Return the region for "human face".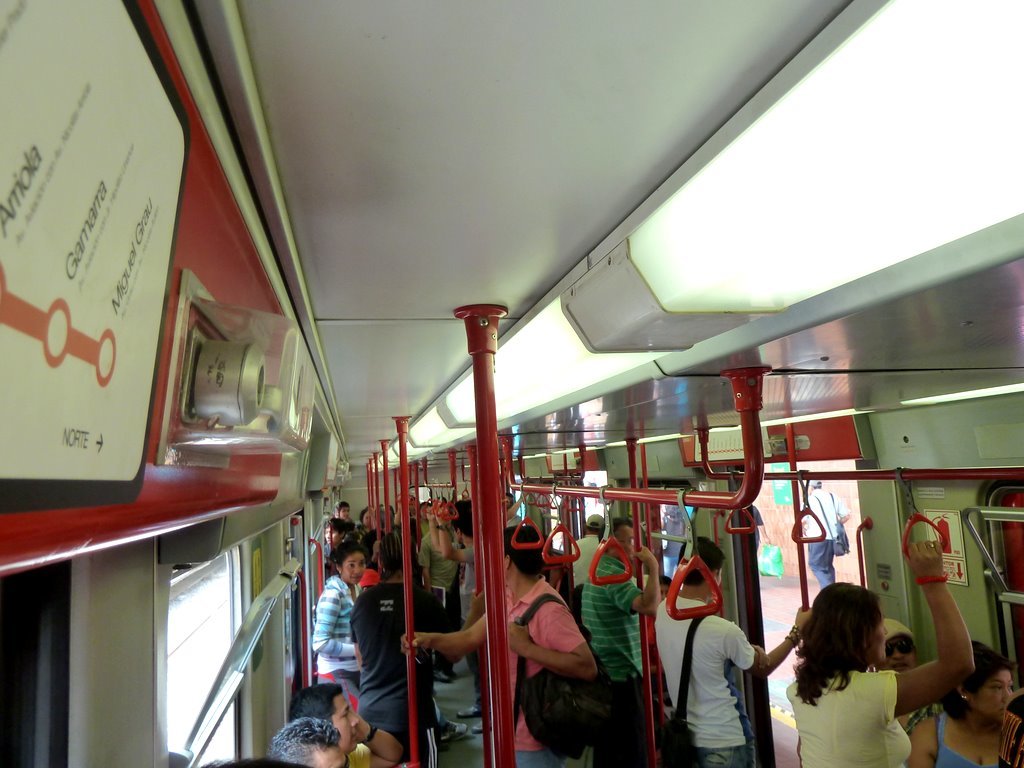
[975,669,1010,712].
